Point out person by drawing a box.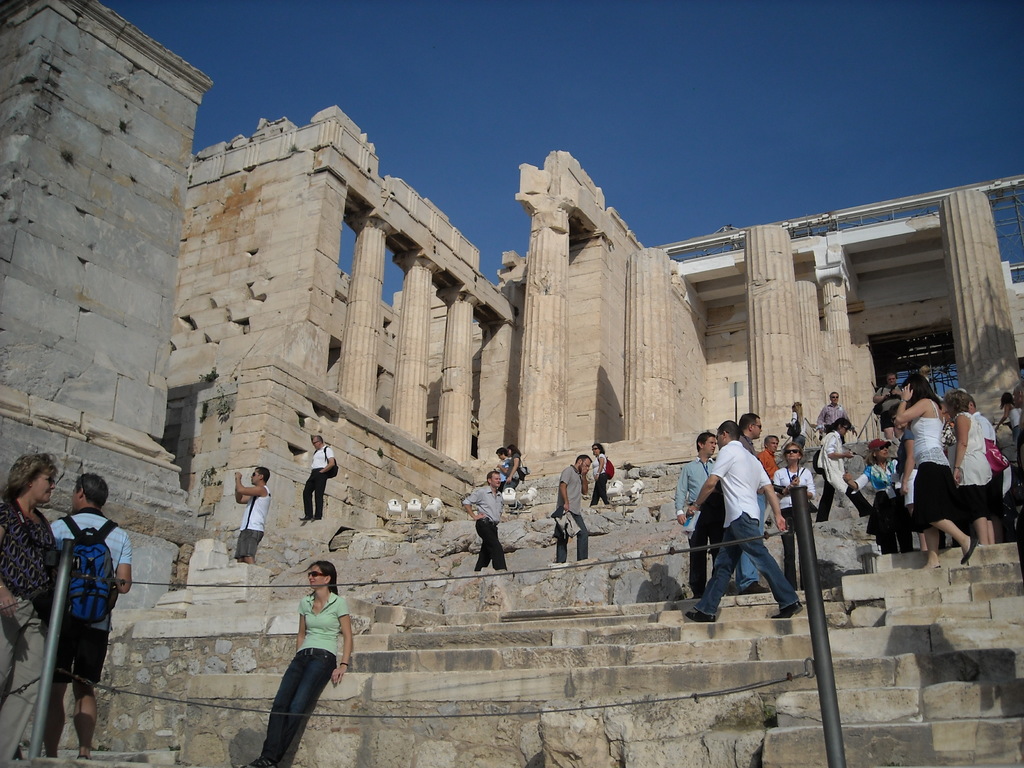
[47,474,135,758].
